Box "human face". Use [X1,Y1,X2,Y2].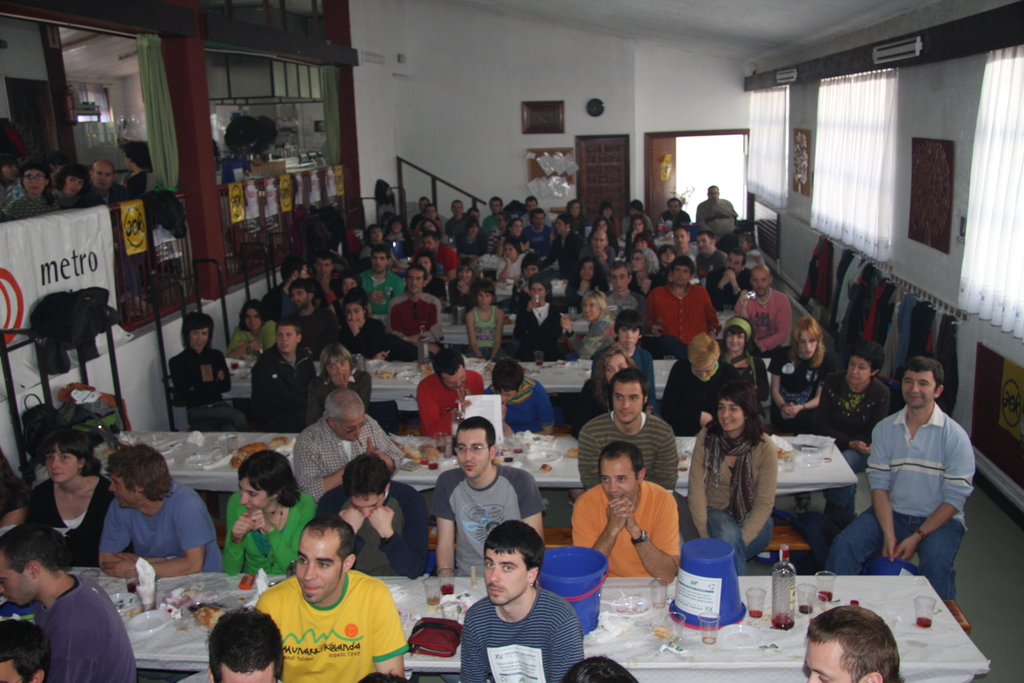
[246,311,263,328].
